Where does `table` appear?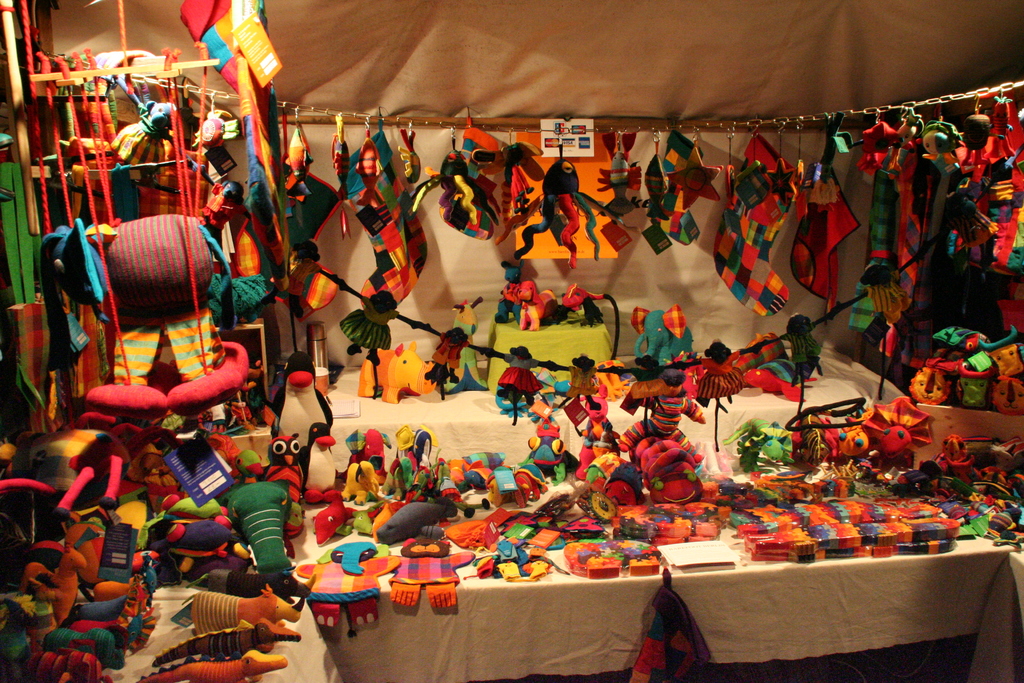
Appears at box=[0, 347, 1023, 682].
